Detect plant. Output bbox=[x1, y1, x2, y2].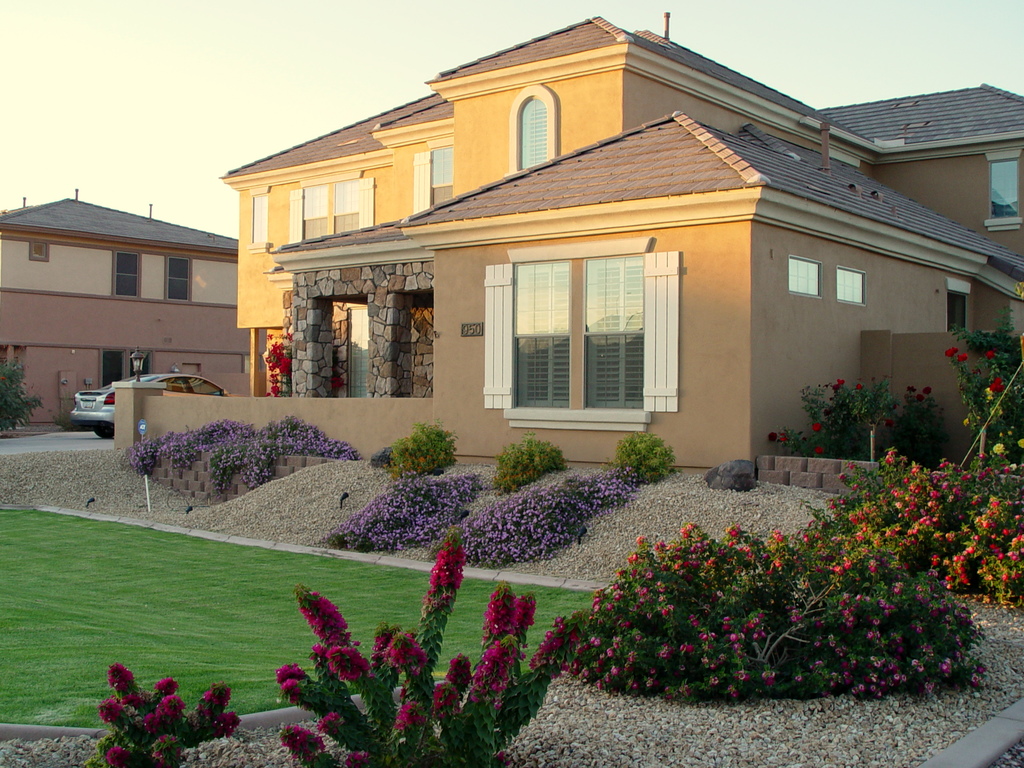
bbox=[943, 294, 1023, 468].
